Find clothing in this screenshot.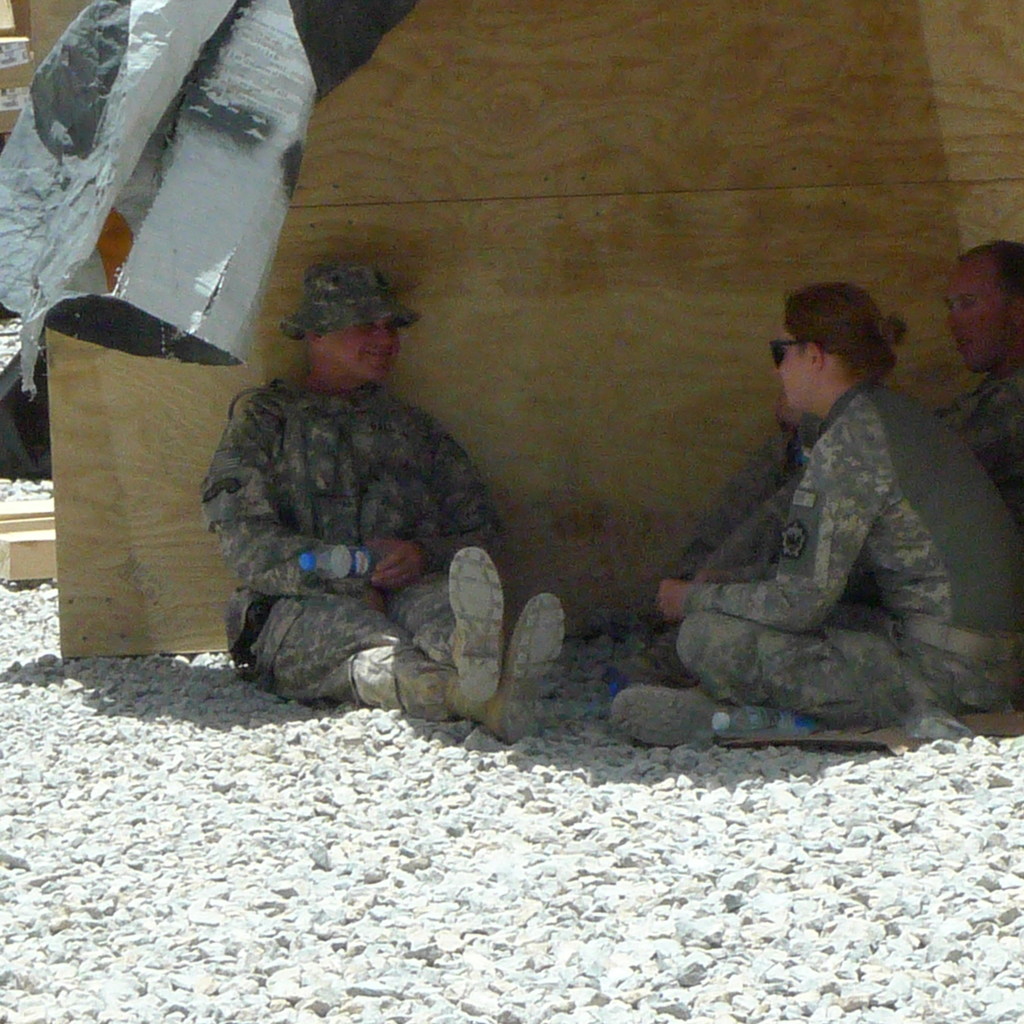
The bounding box for clothing is detection(712, 353, 1023, 580).
